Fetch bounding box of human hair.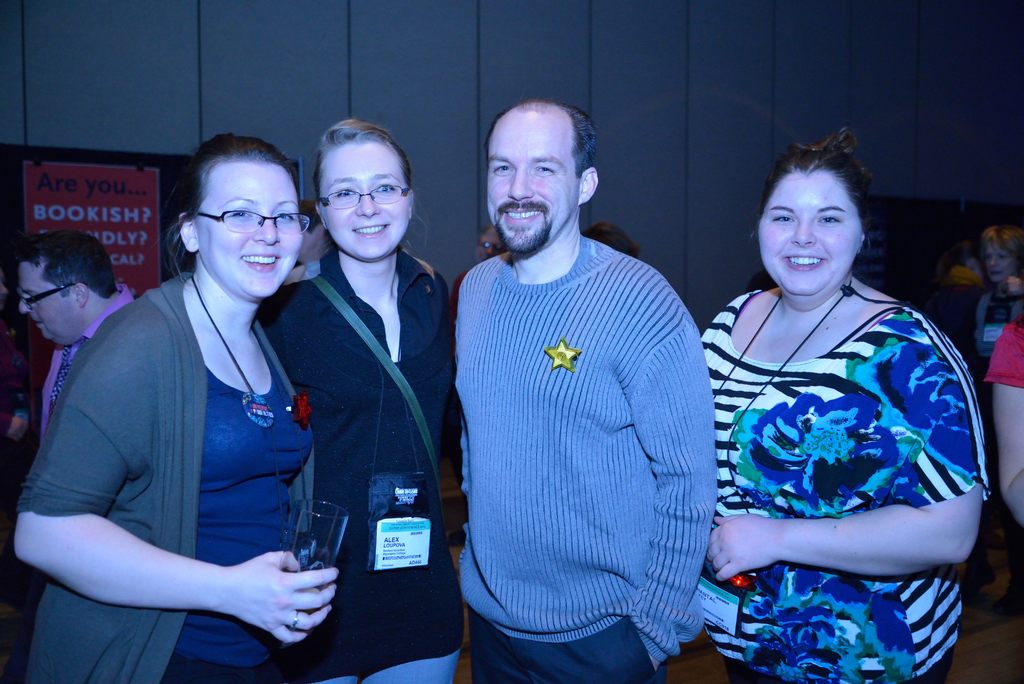
Bbox: locate(317, 119, 417, 250).
